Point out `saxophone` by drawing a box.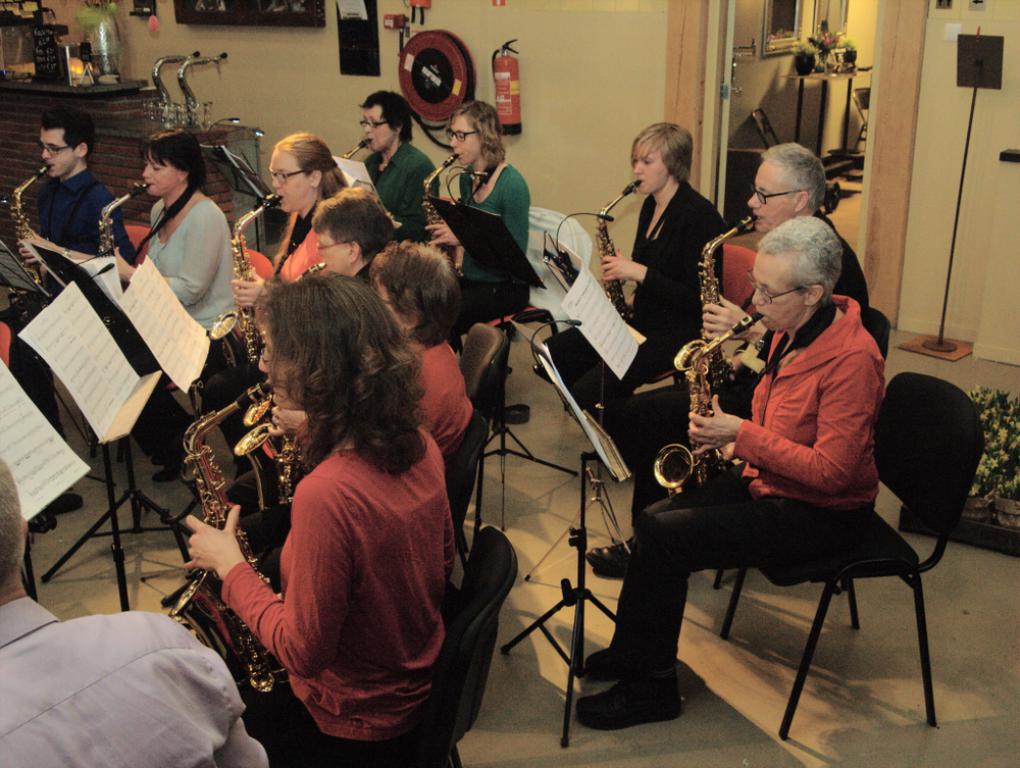
left=293, top=259, right=328, bottom=287.
